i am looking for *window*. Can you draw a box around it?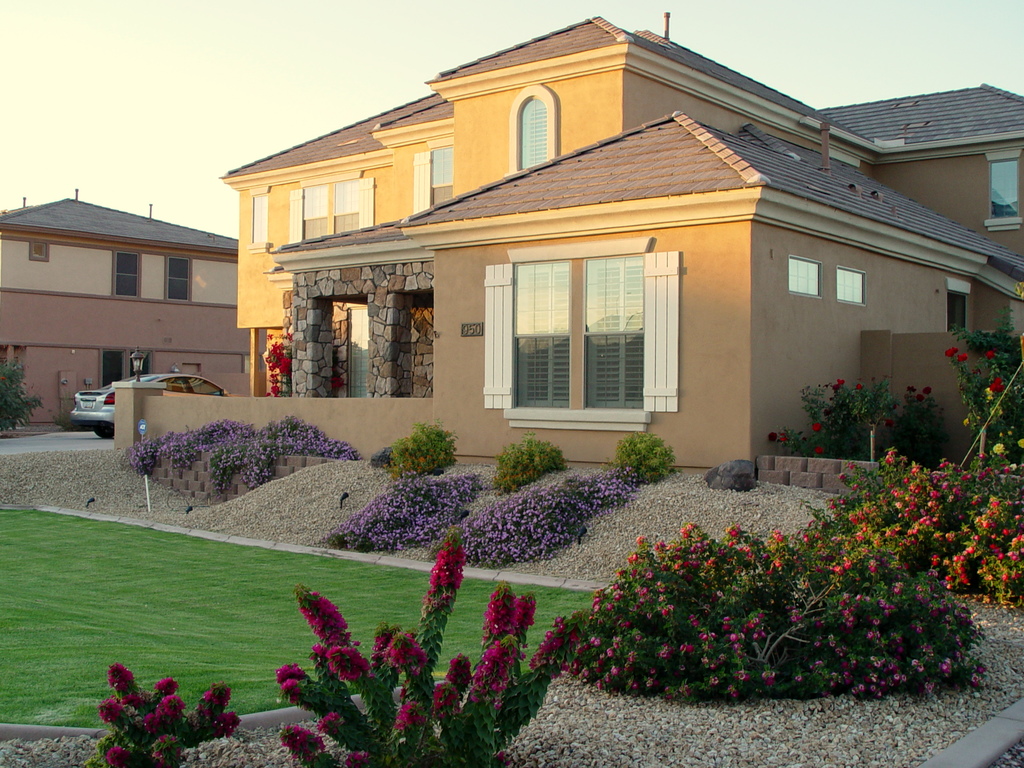
Sure, the bounding box is [left=786, top=257, right=826, bottom=297].
